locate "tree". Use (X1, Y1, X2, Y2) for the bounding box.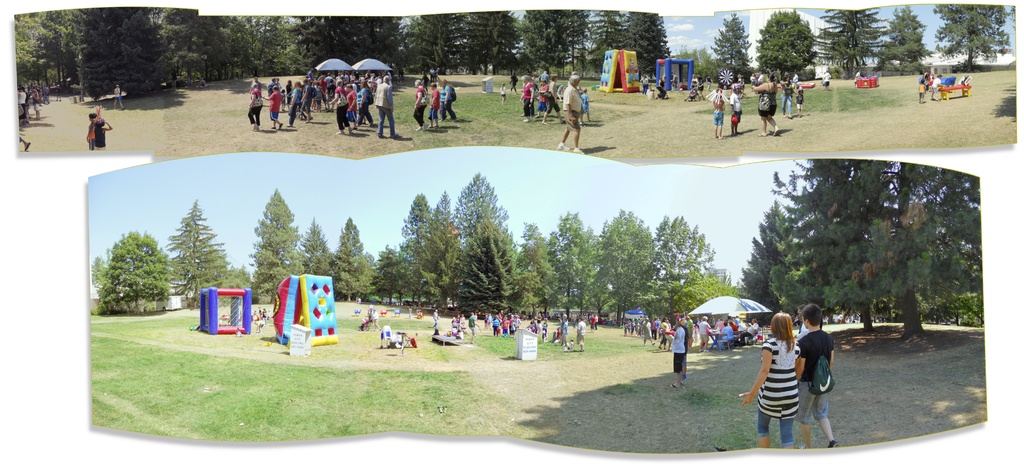
(300, 216, 335, 277).
